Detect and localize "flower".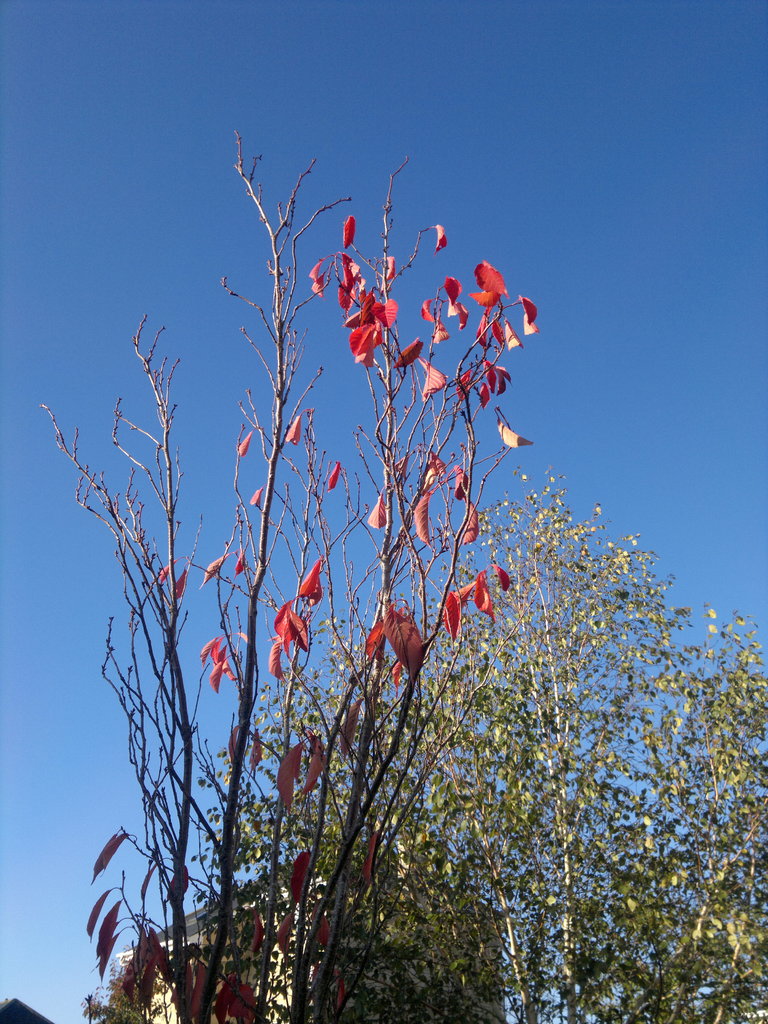
Localized at Rect(294, 211, 394, 289).
